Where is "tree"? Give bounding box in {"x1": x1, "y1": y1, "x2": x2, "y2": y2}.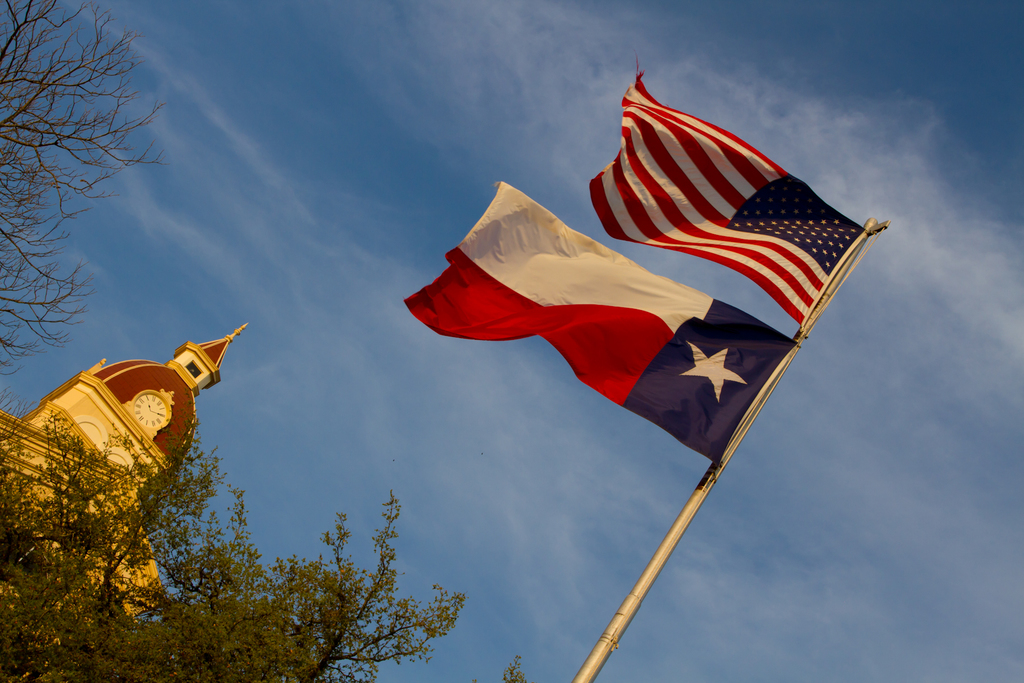
{"x1": 0, "y1": 0, "x2": 166, "y2": 378}.
